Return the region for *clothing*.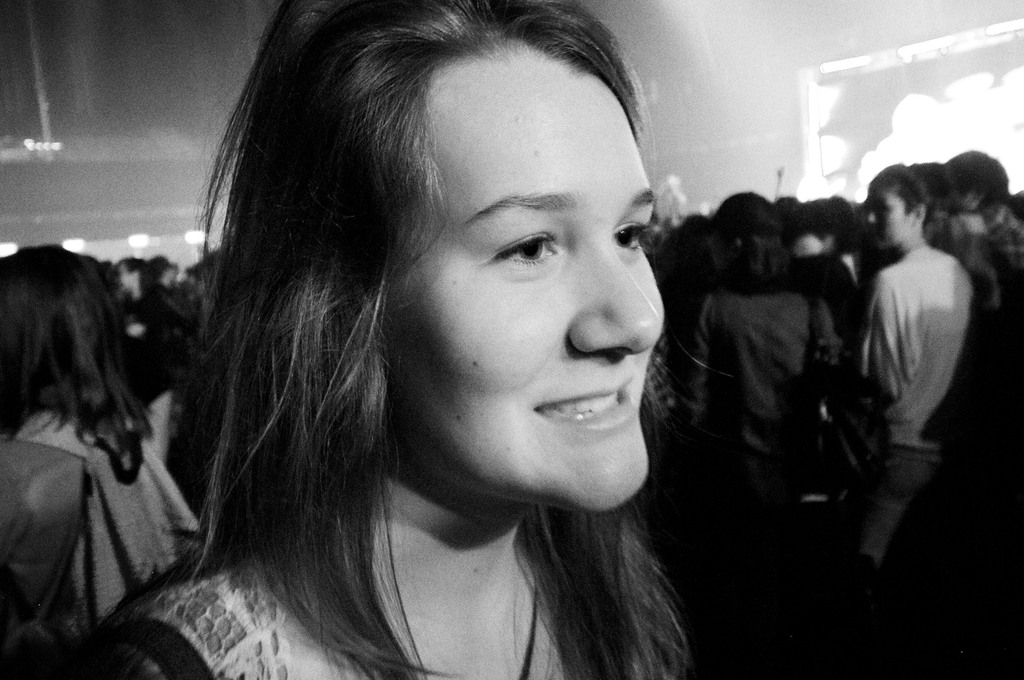
{"left": 676, "top": 271, "right": 842, "bottom": 509}.
